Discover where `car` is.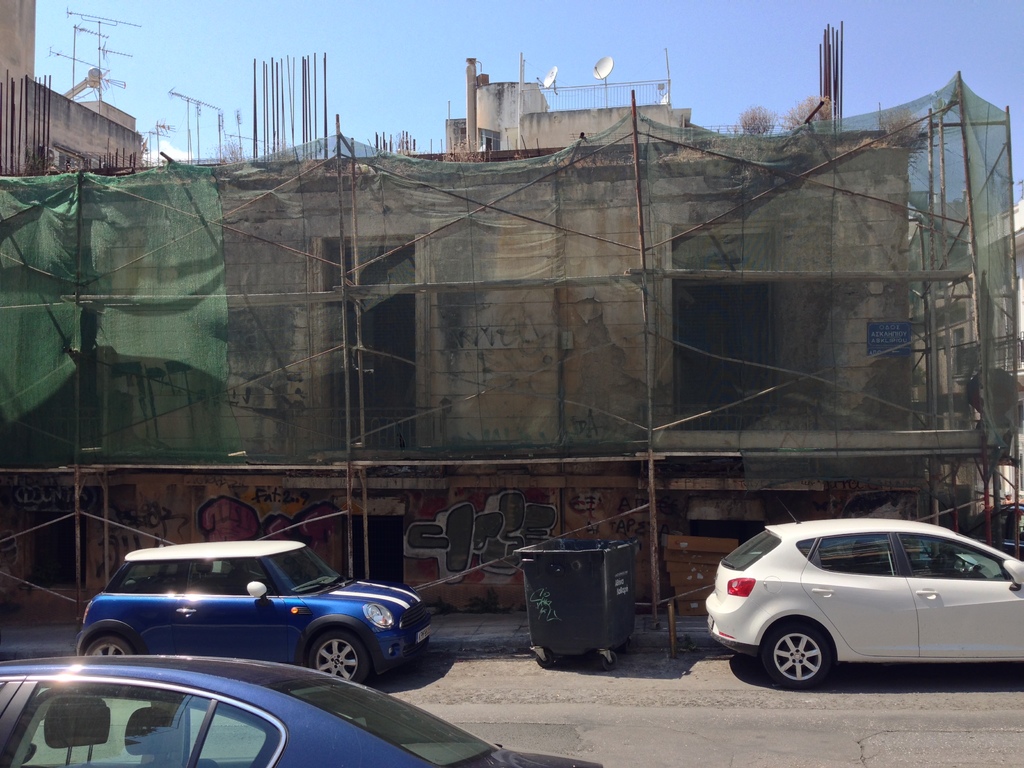
Discovered at rect(0, 653, 607, 767).
